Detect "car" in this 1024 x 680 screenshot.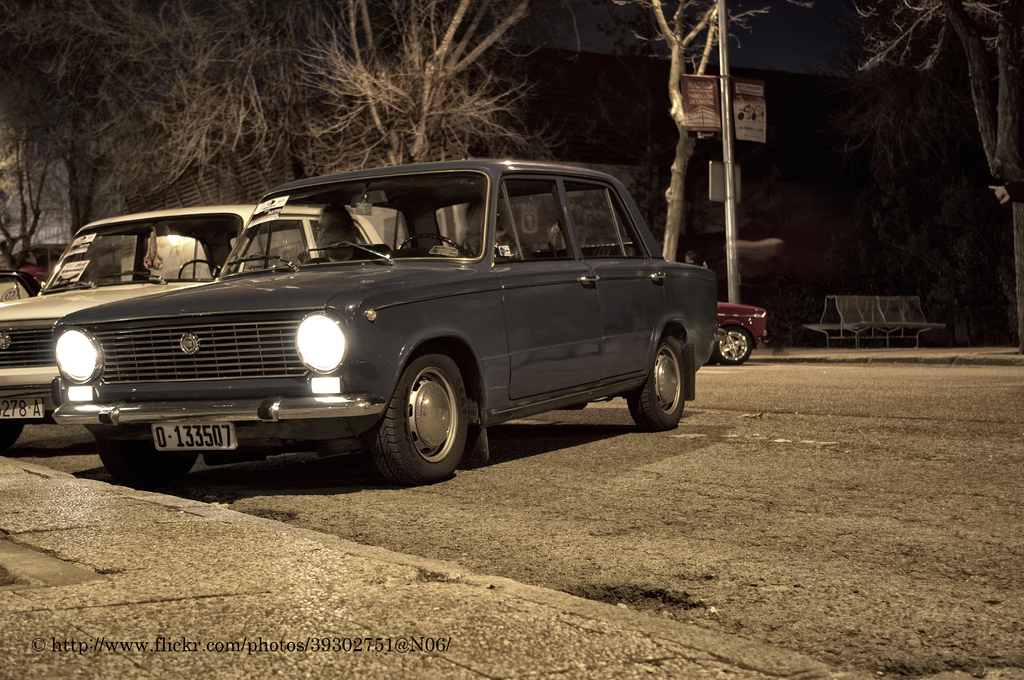
Detection: box(703, 302, 772, 366).
